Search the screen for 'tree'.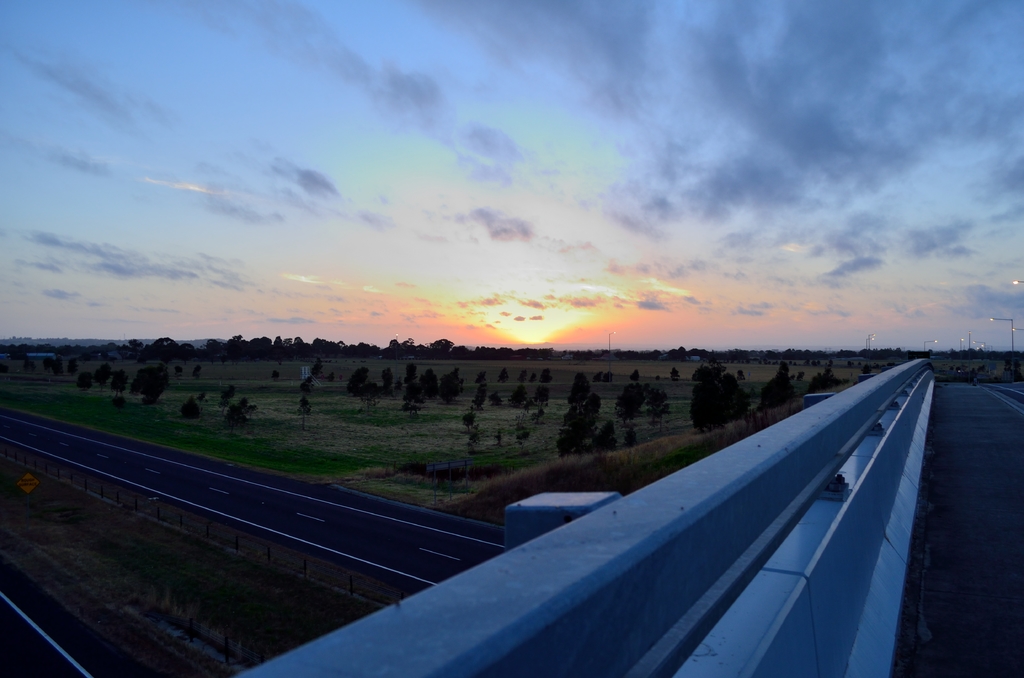
Found at select_region(173, 366, 182, 374).
